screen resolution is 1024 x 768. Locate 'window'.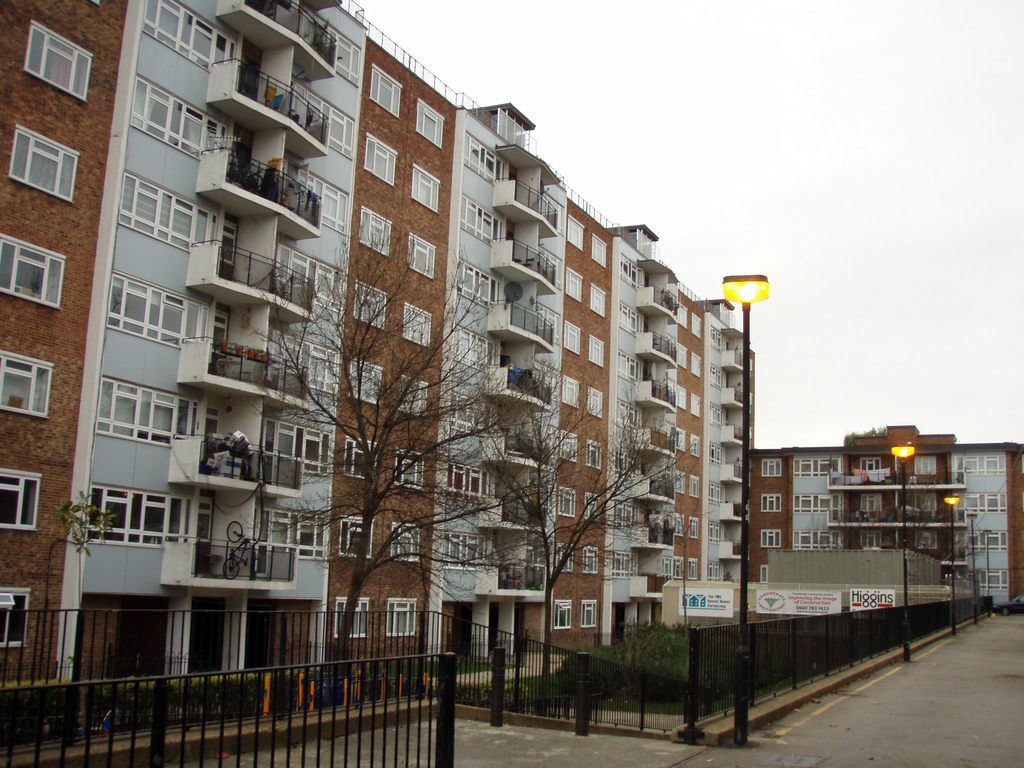
left=561, top=374, right=582, bottom=410.
